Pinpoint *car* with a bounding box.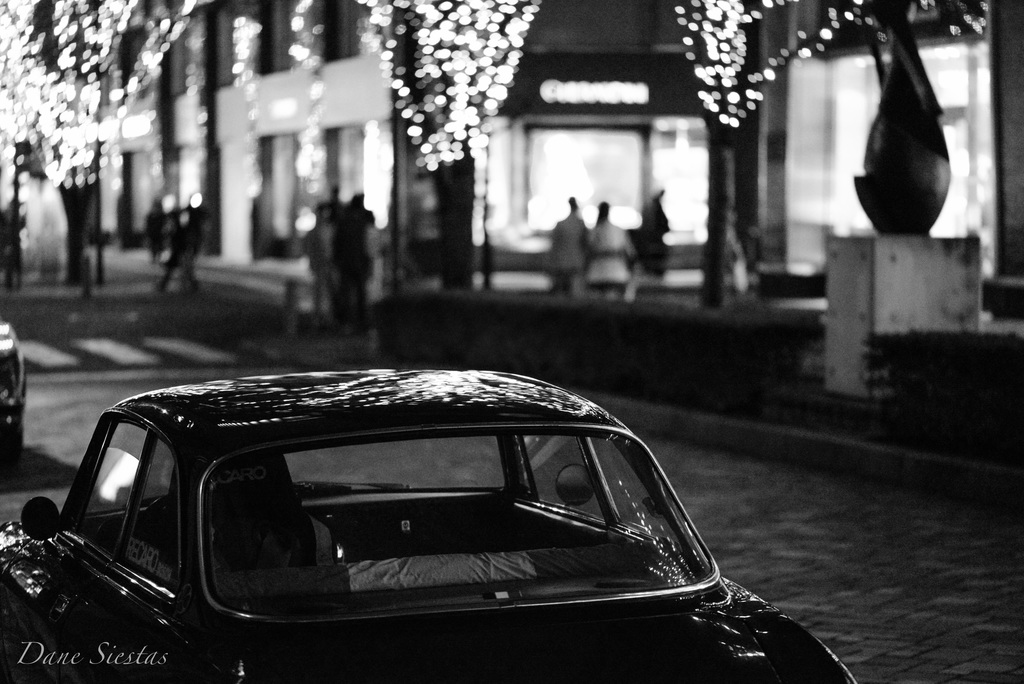
<box>0,311,28,441</box>.
